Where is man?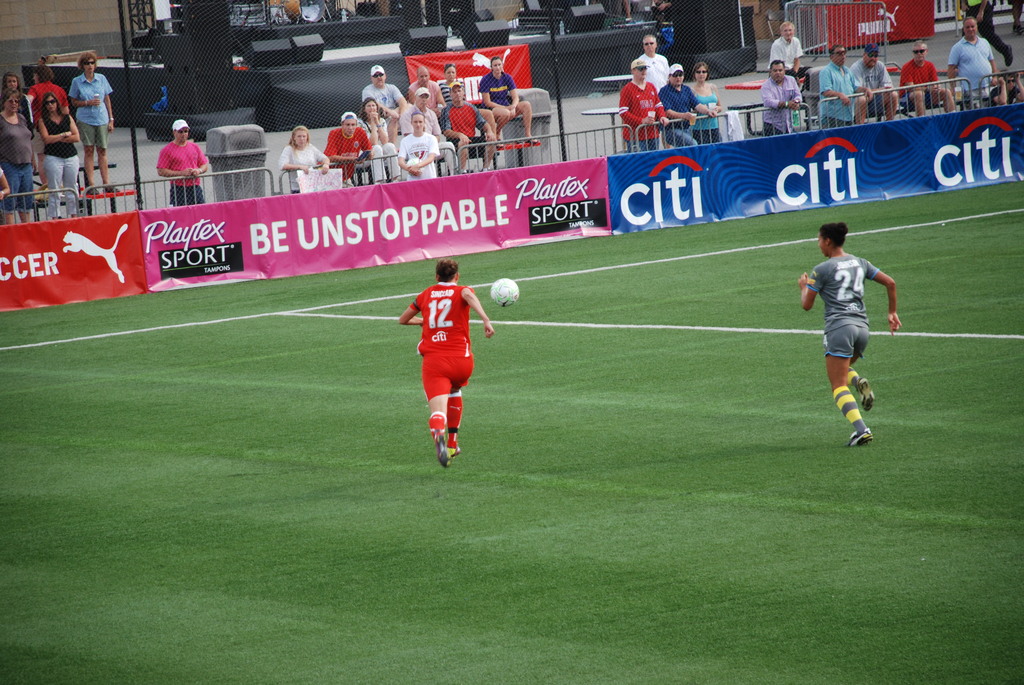
(left=992, top=67, right=1023, bottom=104).
